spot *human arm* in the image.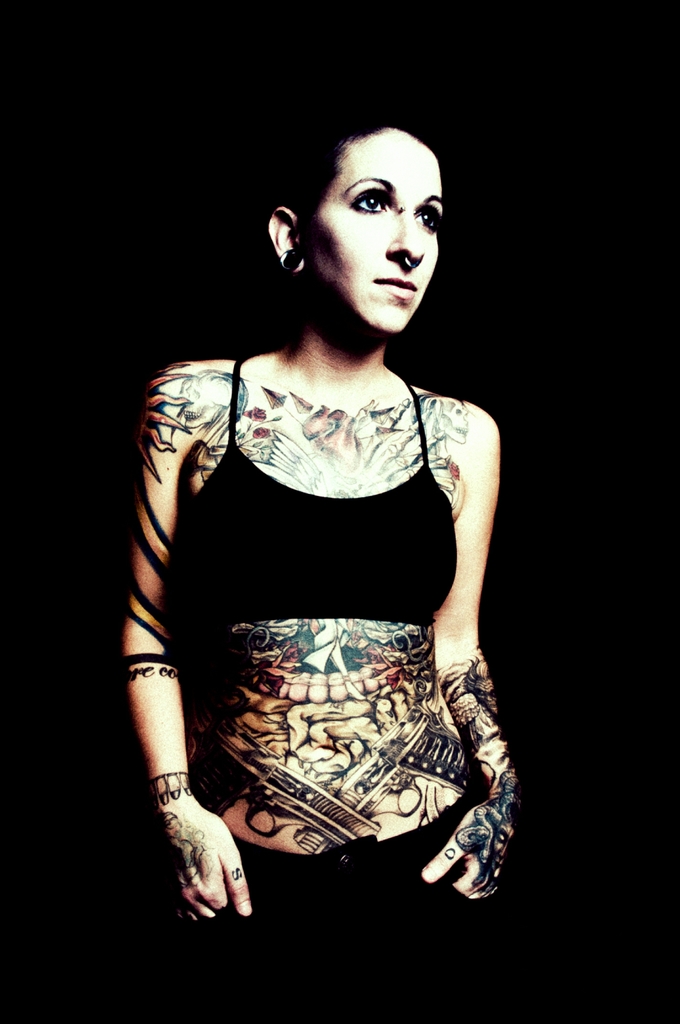
*human arm* found at 426:417:529:915.
